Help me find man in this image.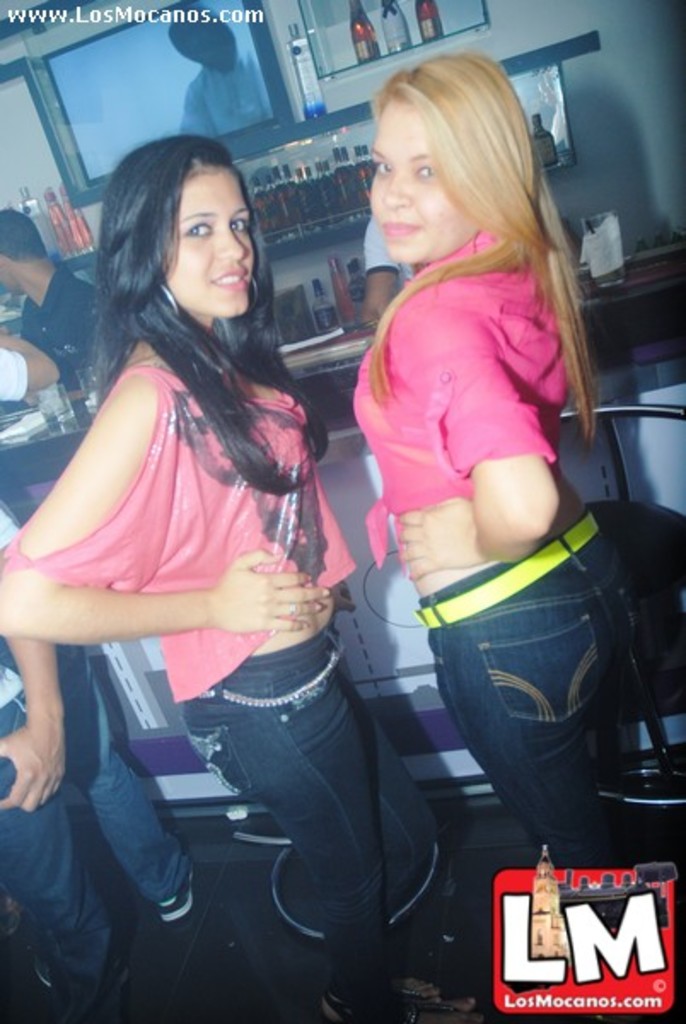
Found it: 355, 213, 416, 324.
